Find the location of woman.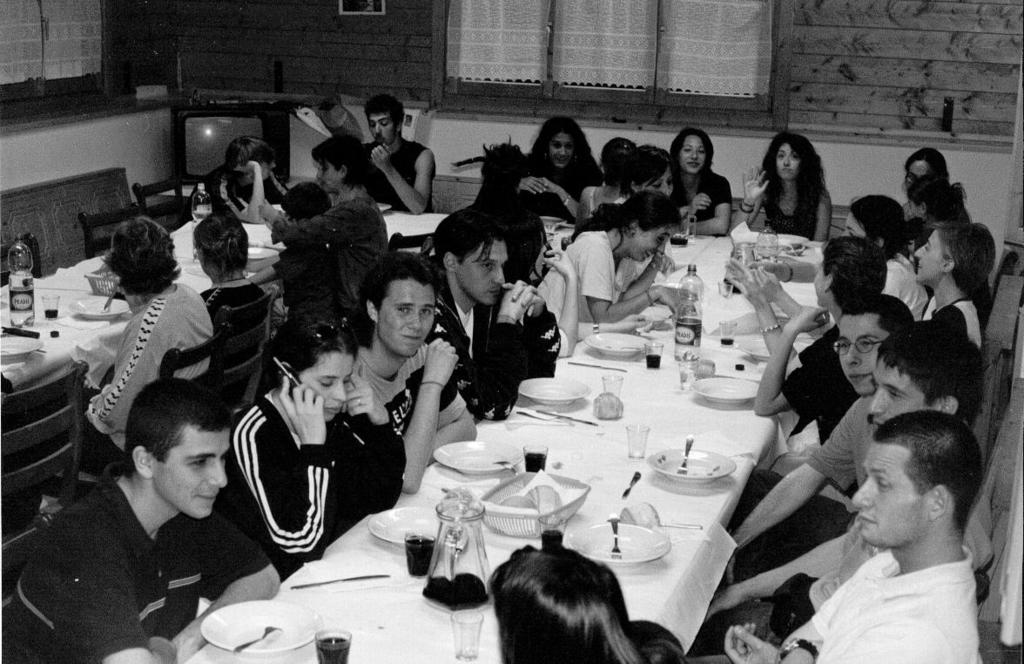
Location: Rect(235, 322, 421, 557).
